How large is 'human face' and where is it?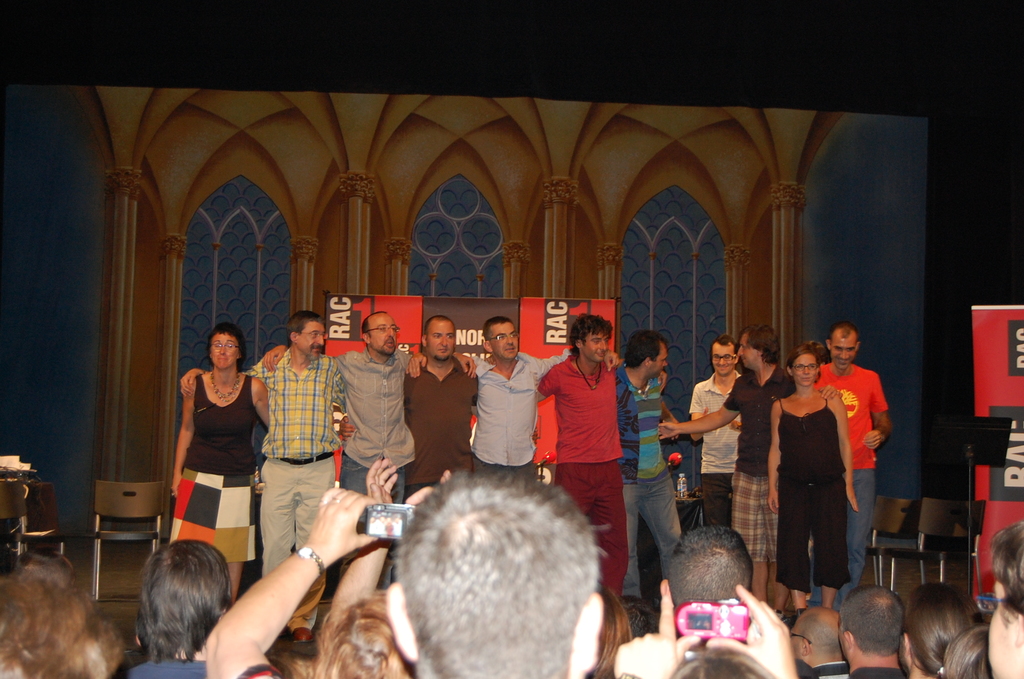
Bounding box: <region>428, 322, 458, 359</region>.
